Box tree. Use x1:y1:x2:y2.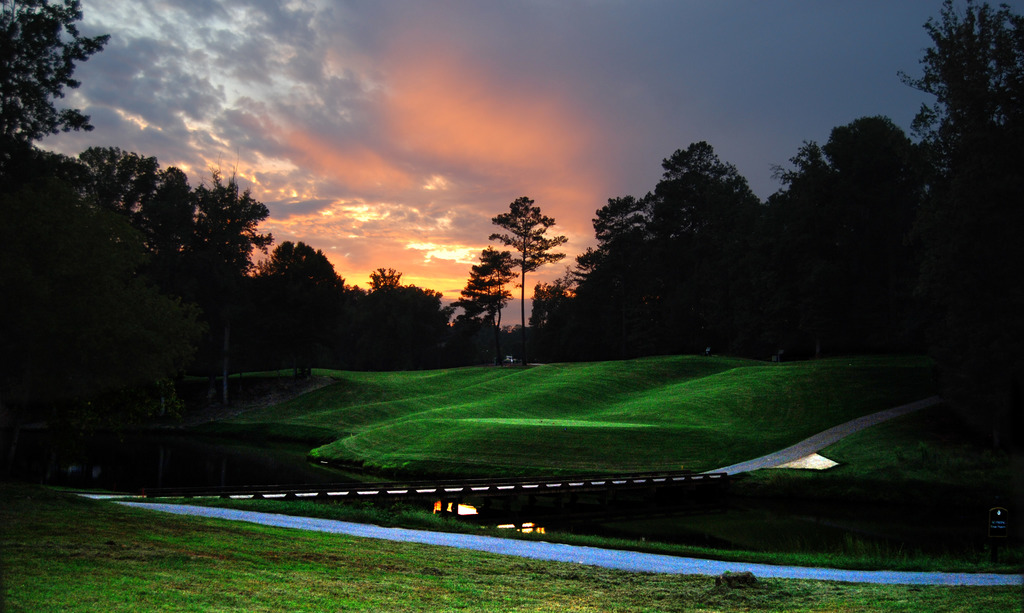
454:196:580:365.
